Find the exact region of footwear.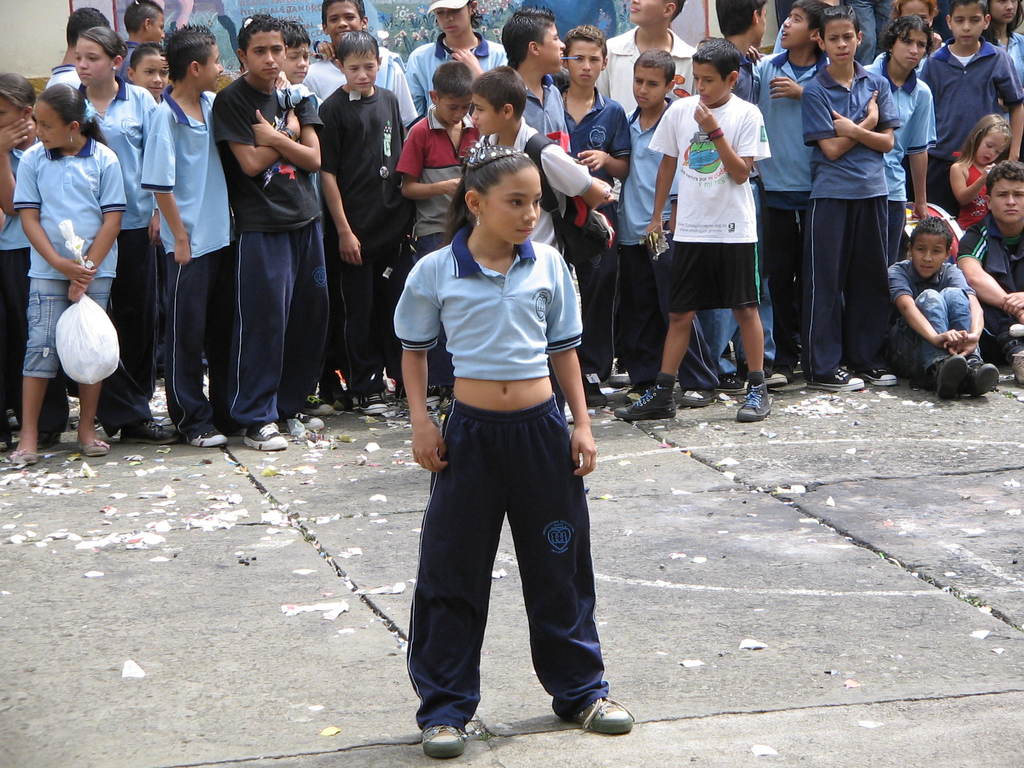
Exact region: bbox=(189, 427, 229, 445).
